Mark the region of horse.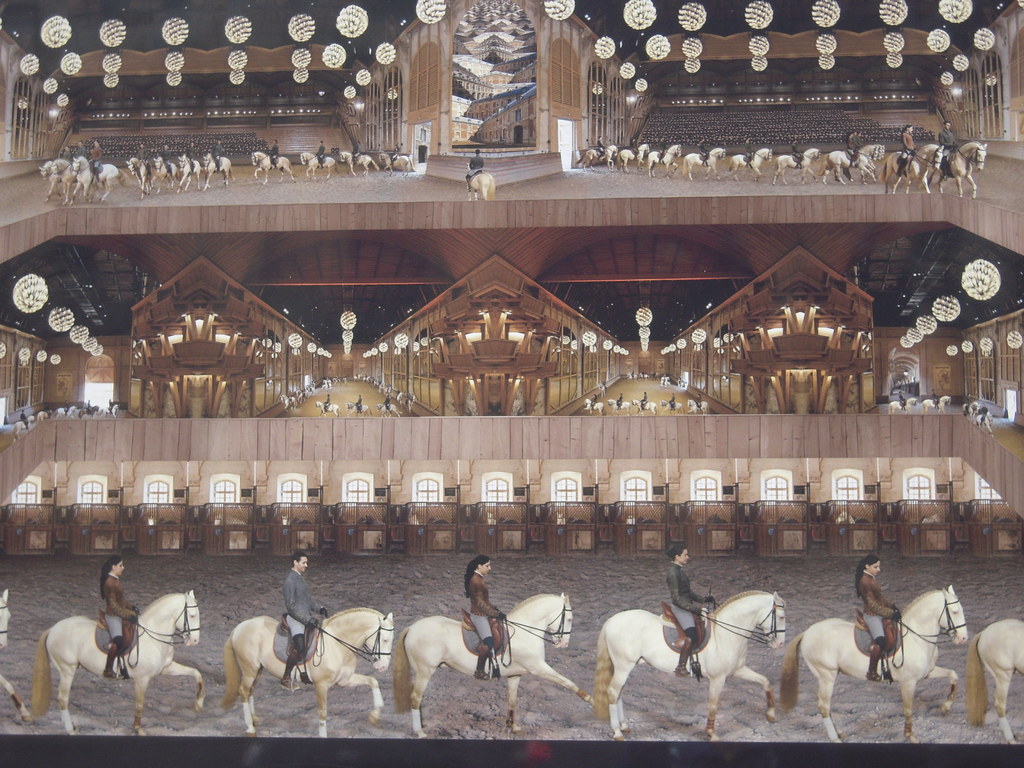
Region: locate(151, 157, 177, 194).
